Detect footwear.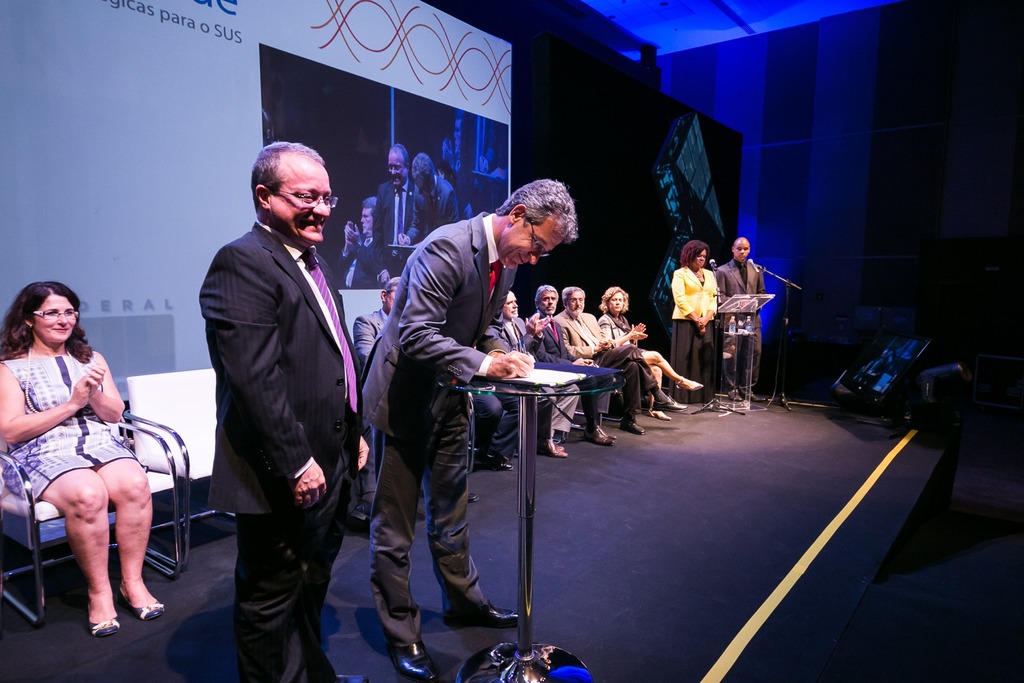
Detected at rect(727, 390, 747, 401).
